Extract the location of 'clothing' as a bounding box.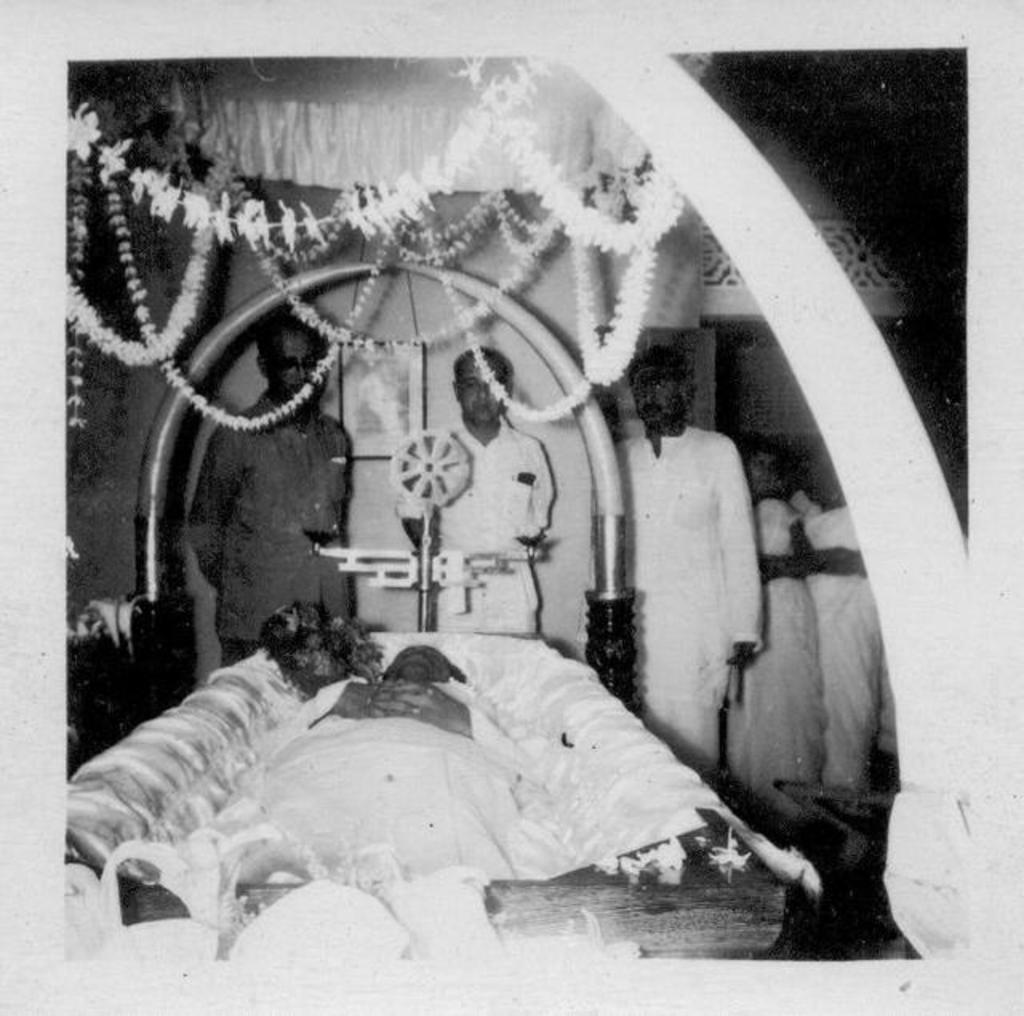
locate(600, 354, 789, 782).
